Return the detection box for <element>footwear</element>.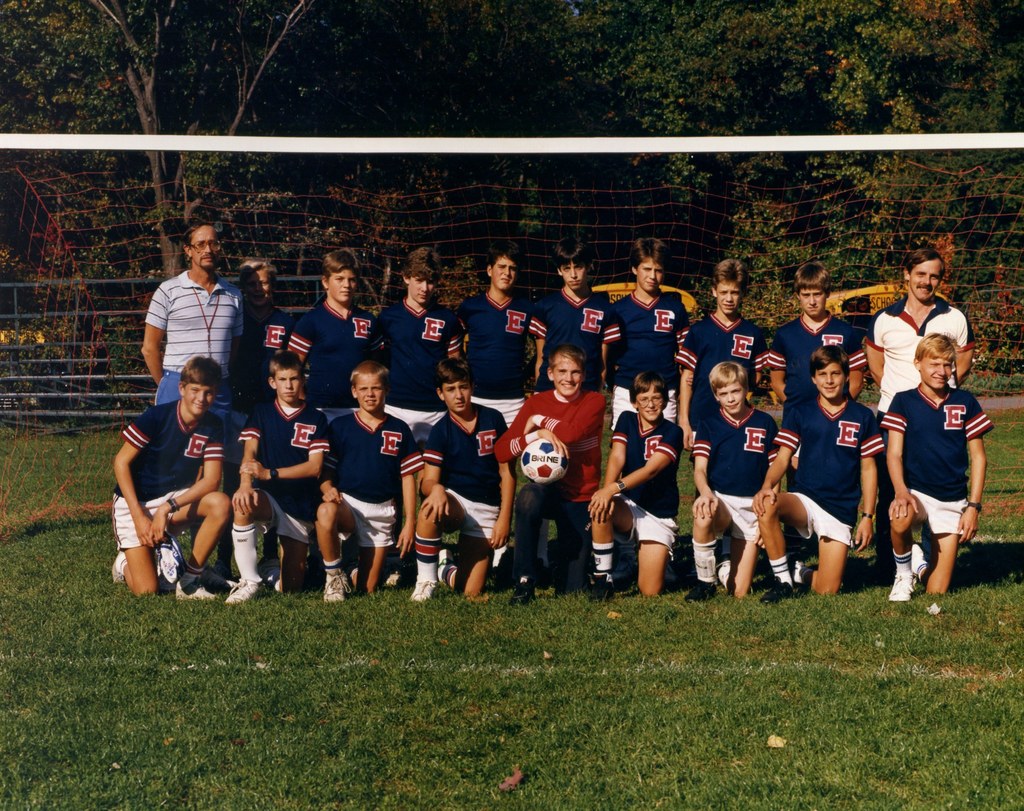
(left=588, top=572, right=617, bottom=600).
